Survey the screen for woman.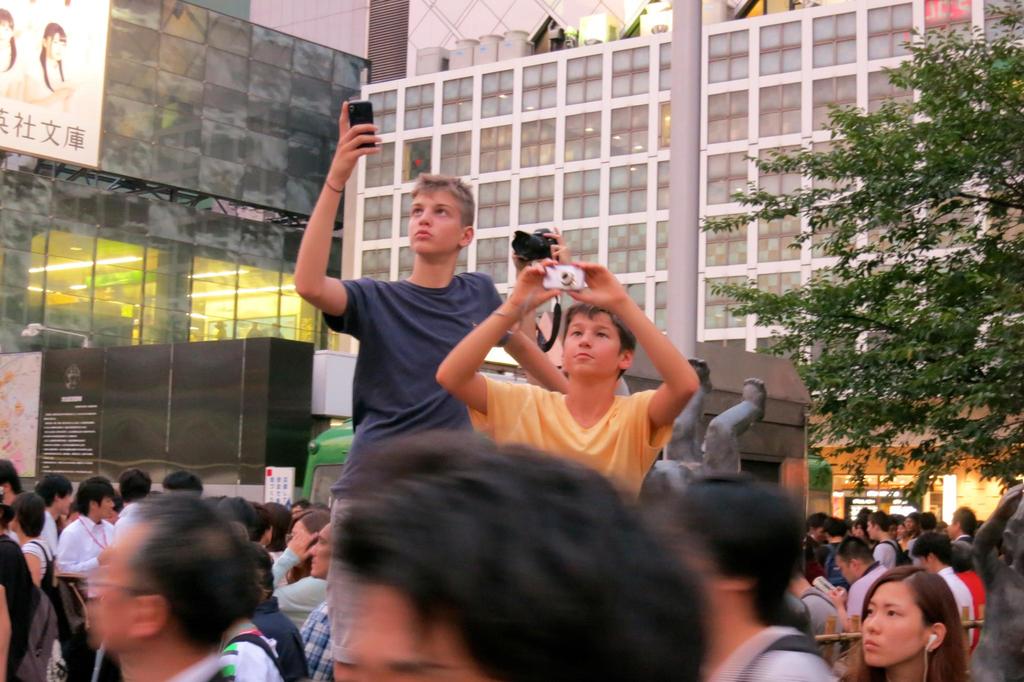
Survey found: (left=840, top=558, right=987, bottom=681).
